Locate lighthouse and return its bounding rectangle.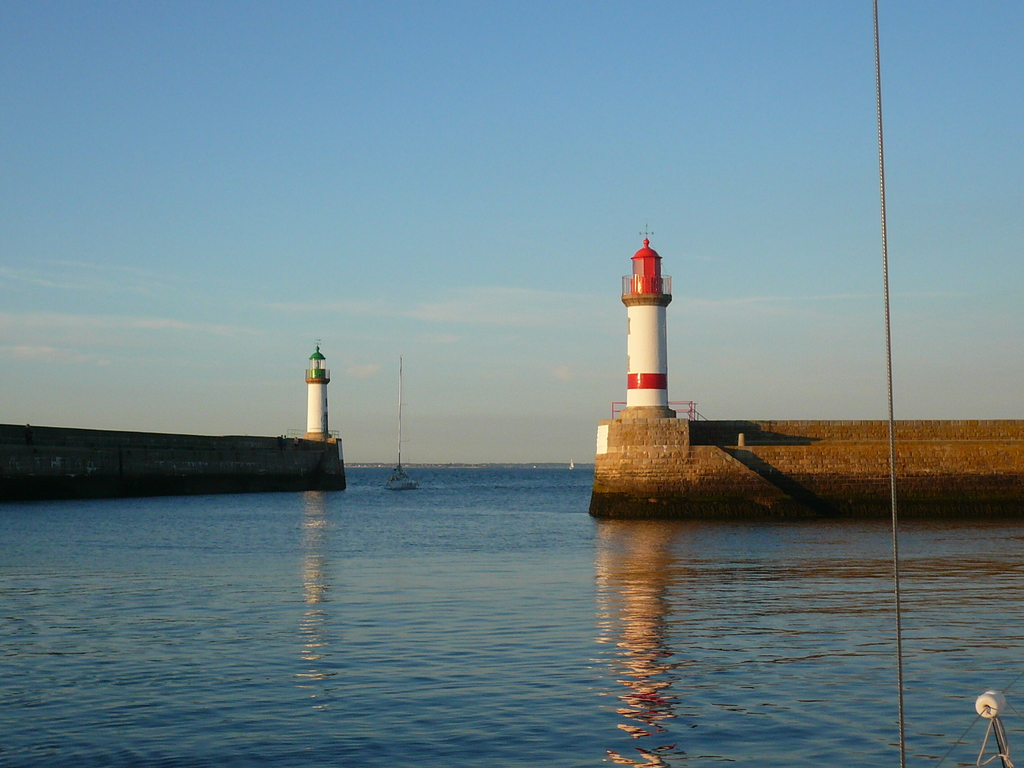
(left=600, top=202, right=705, bottom=469).
